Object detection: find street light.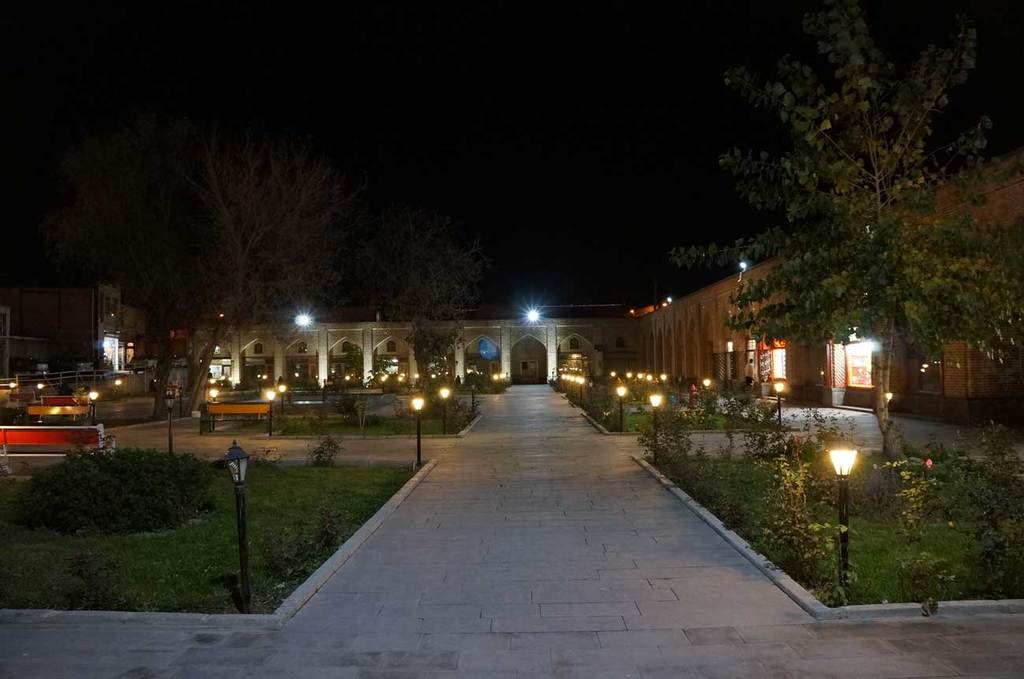
bbox(85, 390, 105, 420).
